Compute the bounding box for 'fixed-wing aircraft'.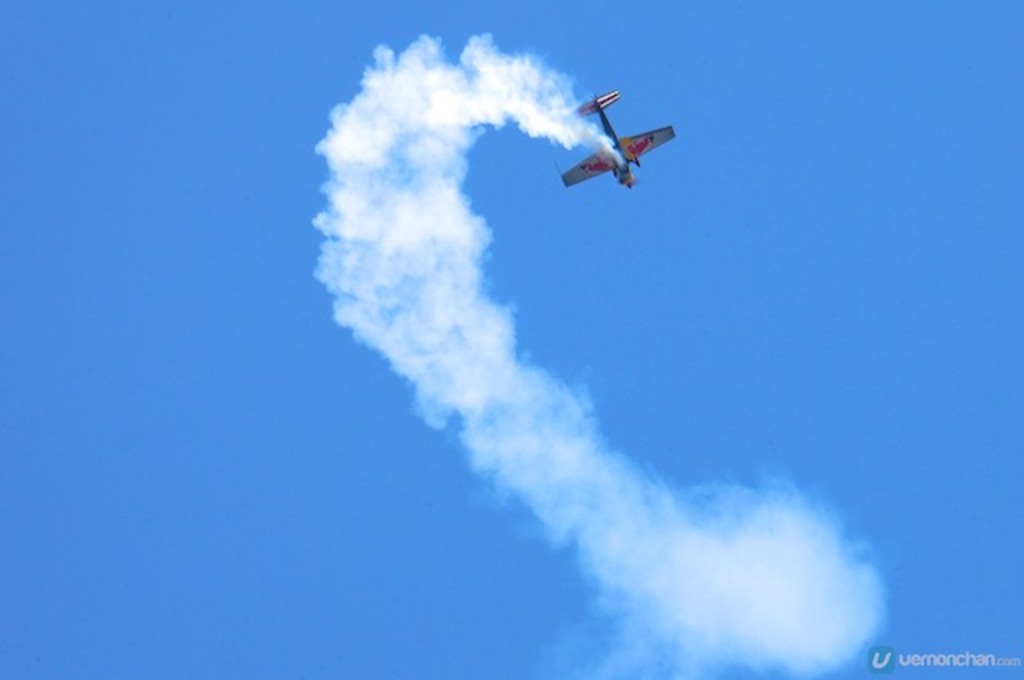
locate(557, 90, 680, 190).
